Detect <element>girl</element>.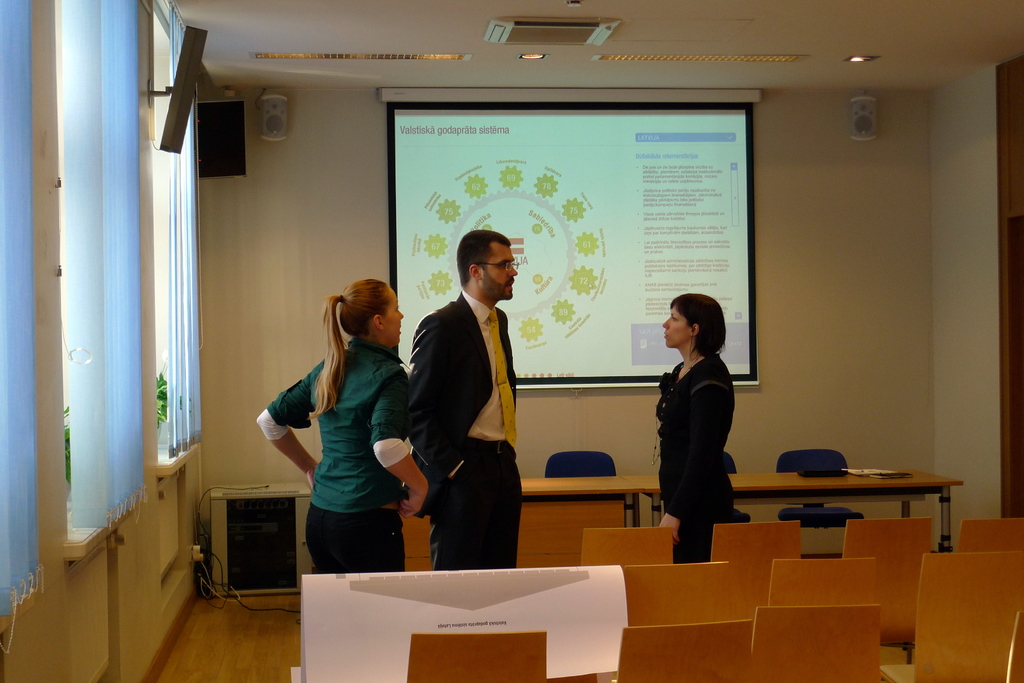
Detected at <box>639,296,749,561</box>.
